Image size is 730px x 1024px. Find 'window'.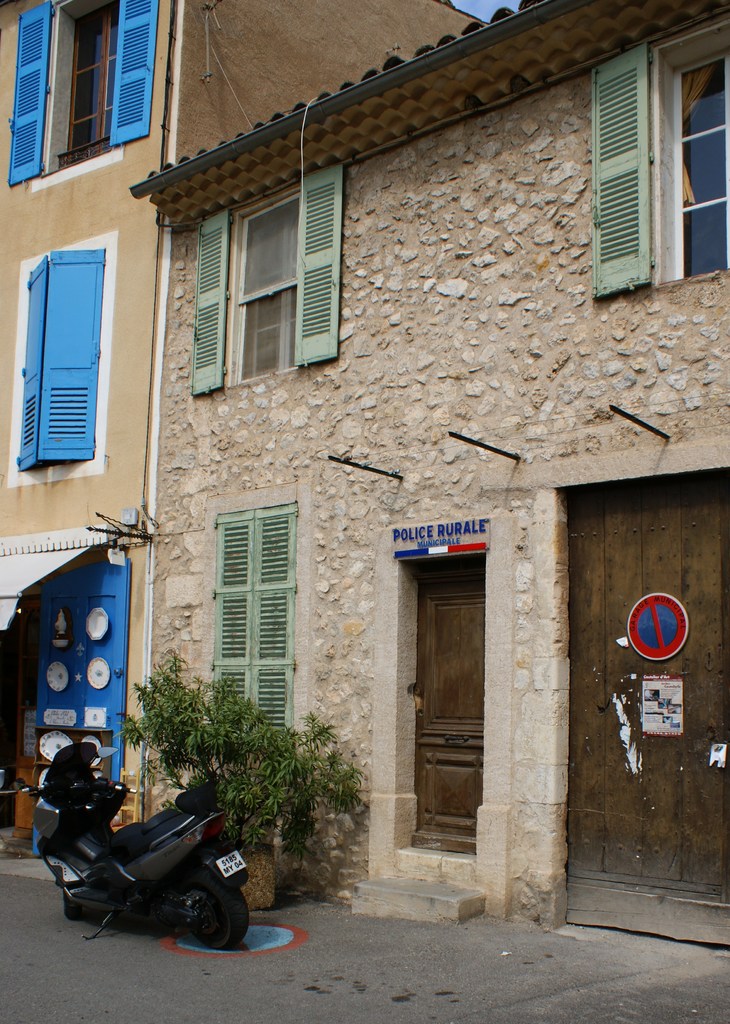
<bbox>199, 484, 300, 743</bbox>.
